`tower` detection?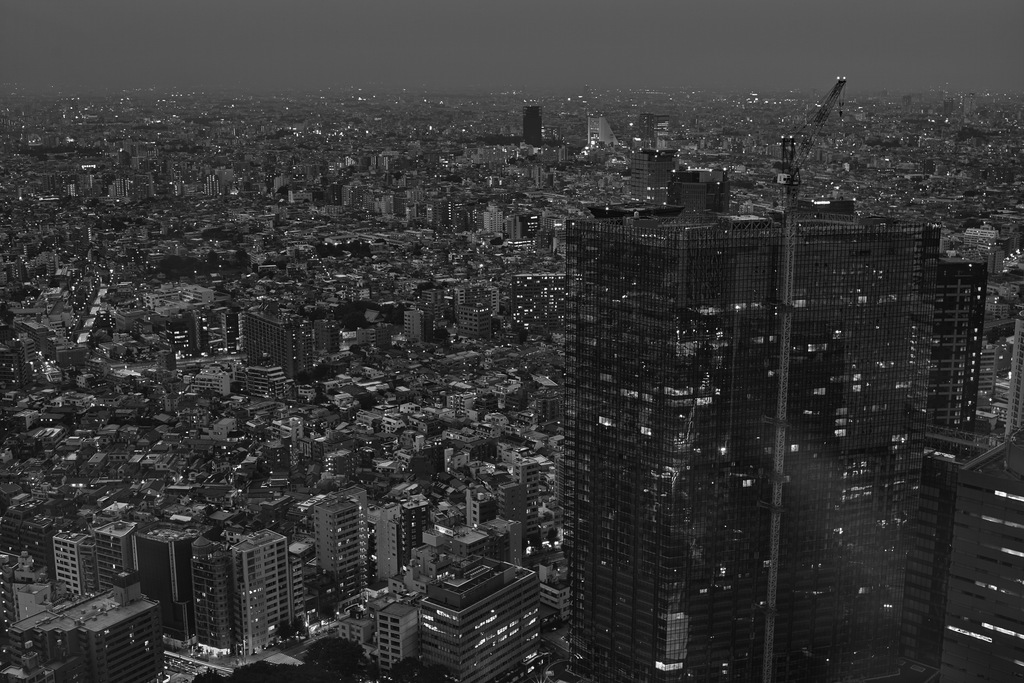
box=[371, 497, 408, 569]
